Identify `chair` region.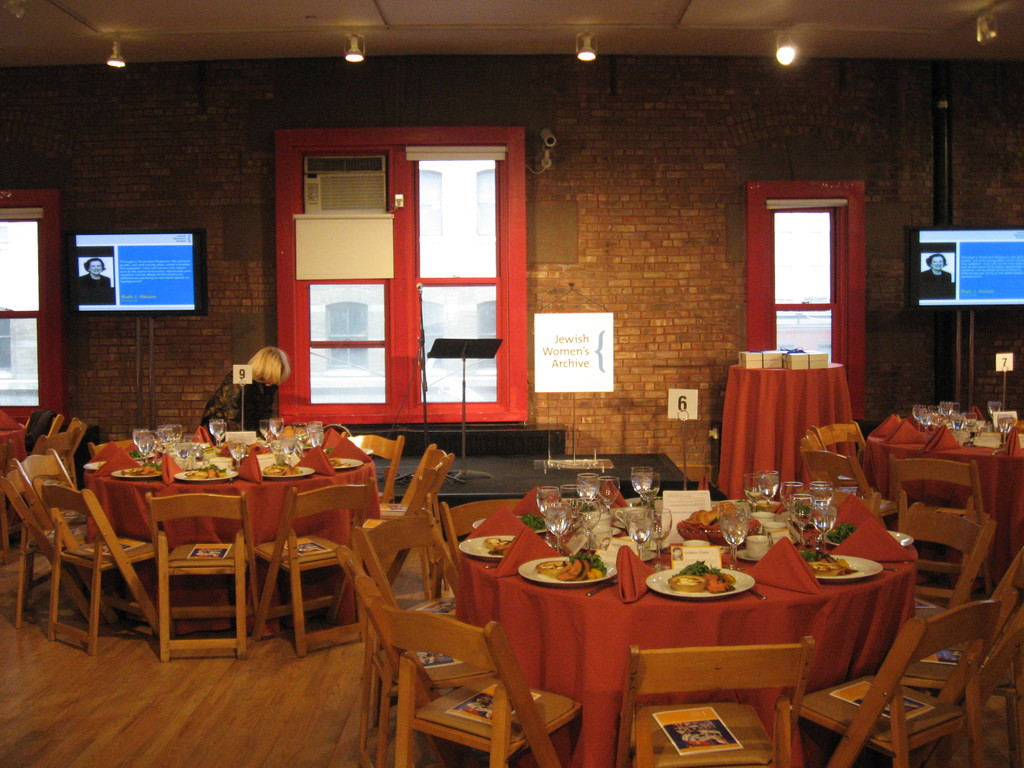
Region: BBox(372, 600, 580, 767).
